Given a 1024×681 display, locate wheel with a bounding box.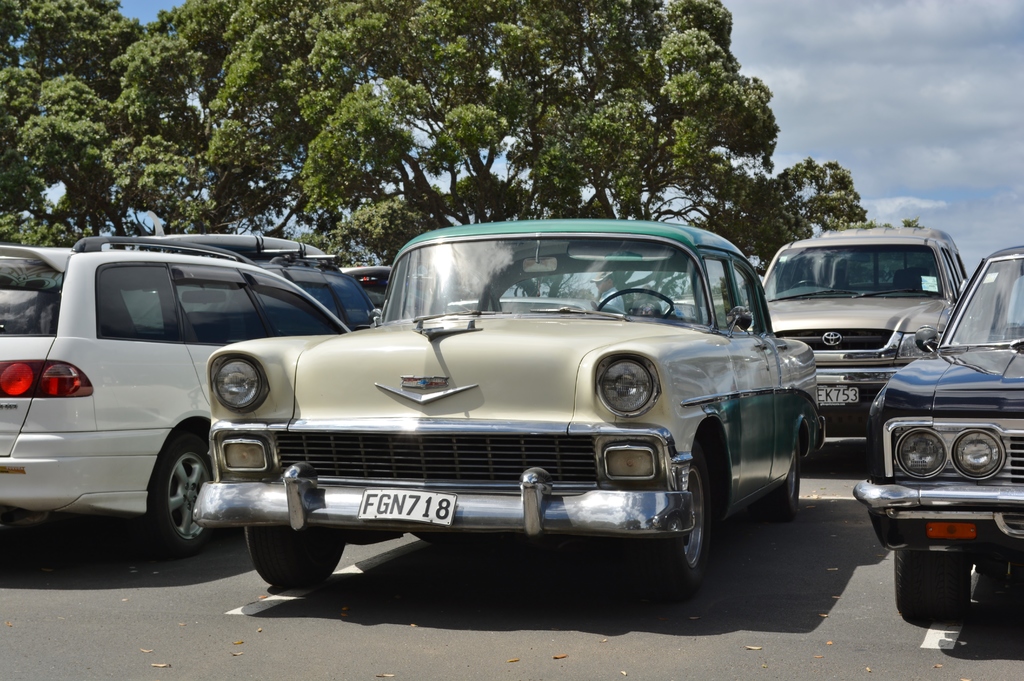
Located: BBox(634, 446, 717, 607).
